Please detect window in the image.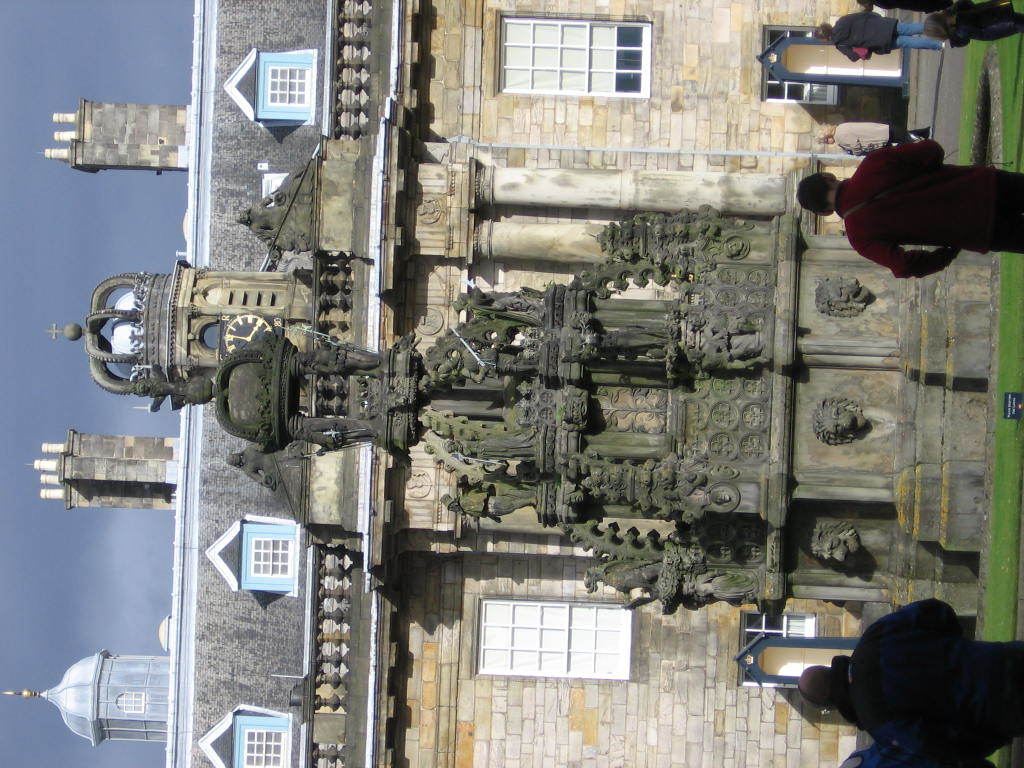
box=[240, 523, 302, 595].
